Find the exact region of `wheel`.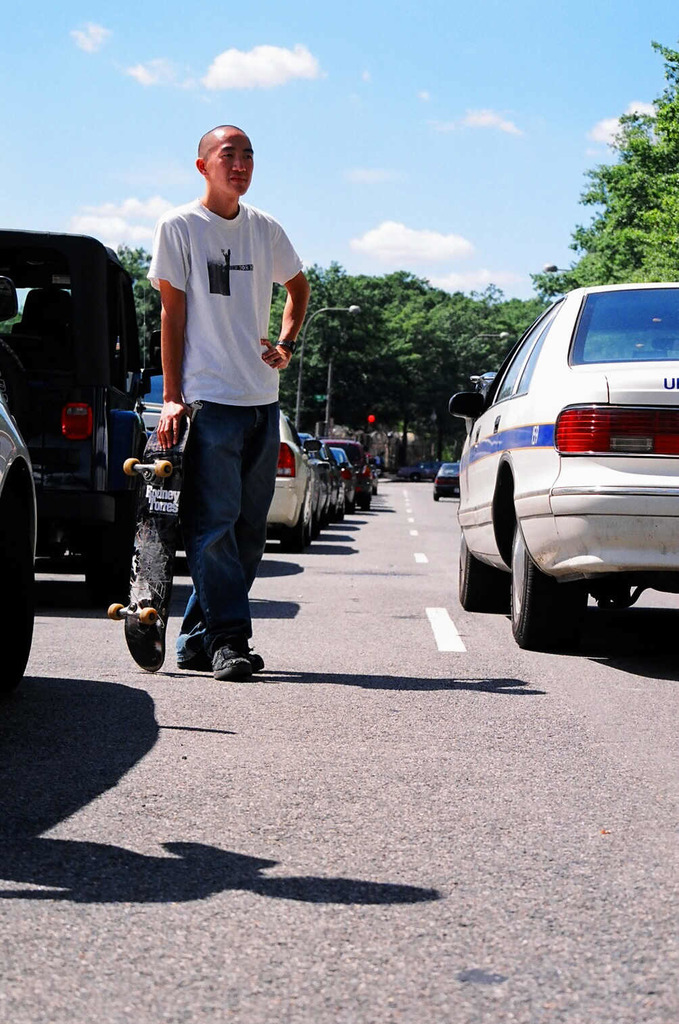
Exact region: [512,518,586,650].
